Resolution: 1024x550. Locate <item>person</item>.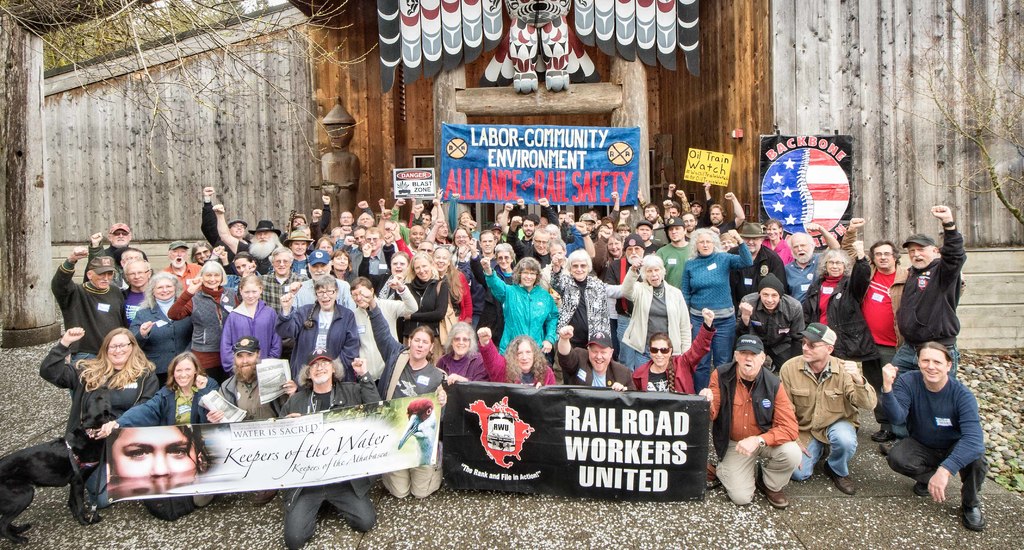
34 327 155 505.
